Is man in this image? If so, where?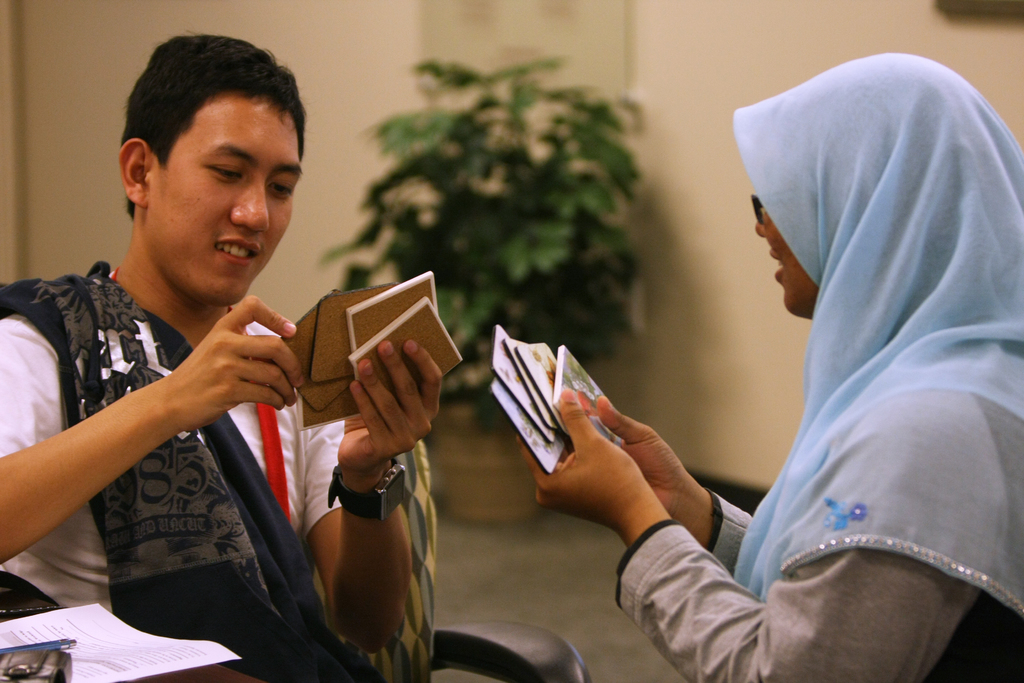
Yes, at (36,77,470,671).
